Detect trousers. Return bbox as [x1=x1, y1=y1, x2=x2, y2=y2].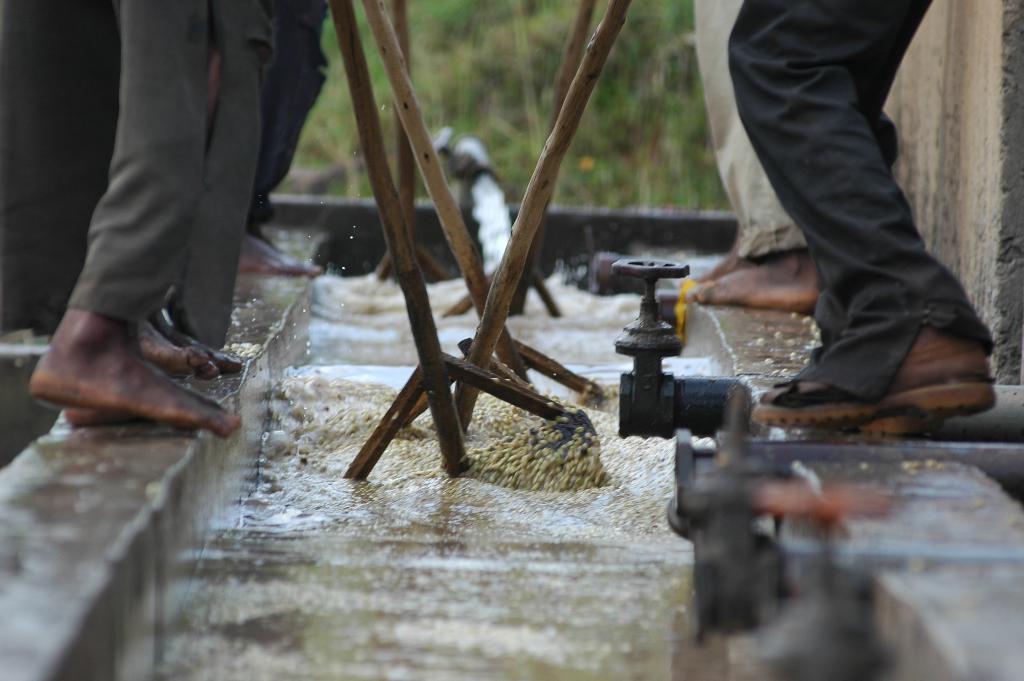
[x1=713, y1=0, x2=1000, y2=416].
